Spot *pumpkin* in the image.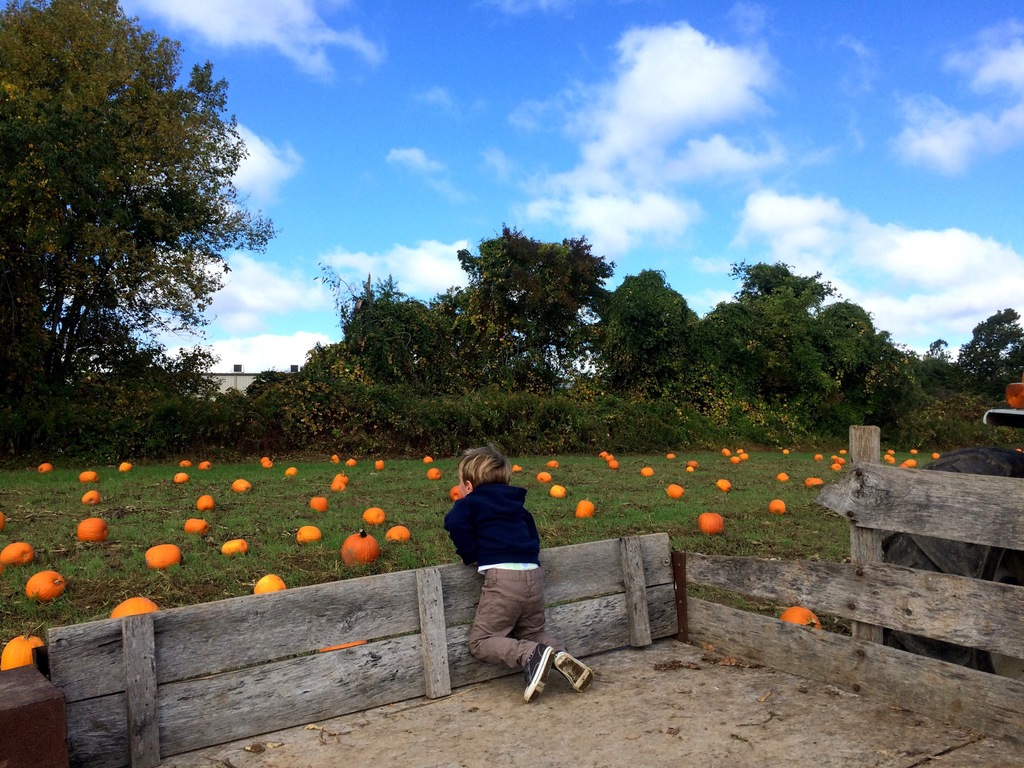
*pumpkin* found at (left=364, top=506, right=387, bottom=524).
